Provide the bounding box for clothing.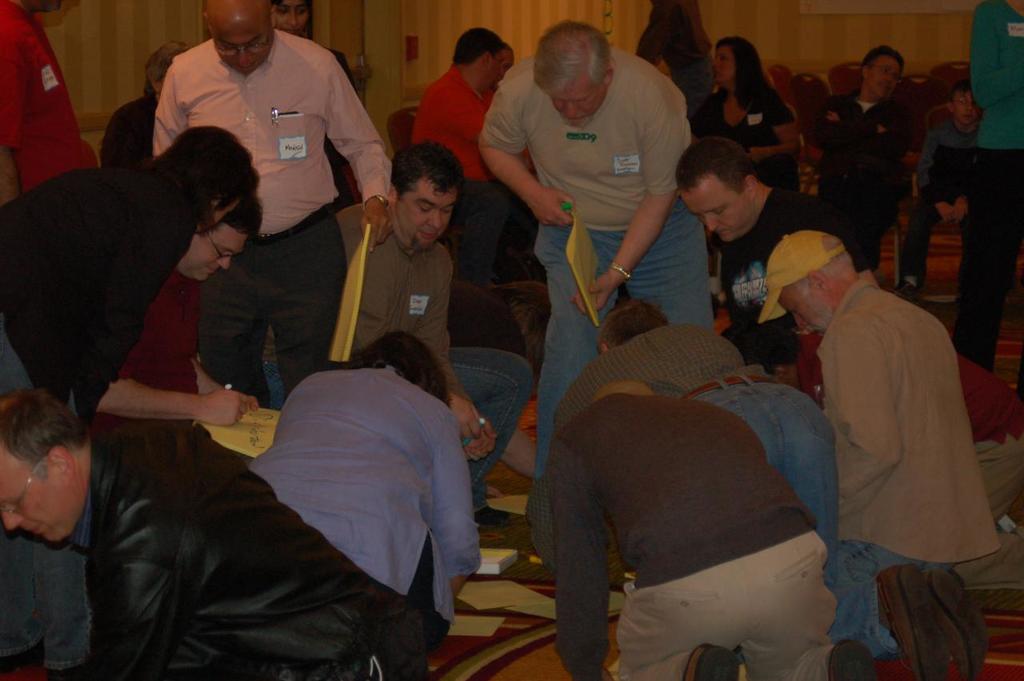
<box>797,264,998,596</box>.
